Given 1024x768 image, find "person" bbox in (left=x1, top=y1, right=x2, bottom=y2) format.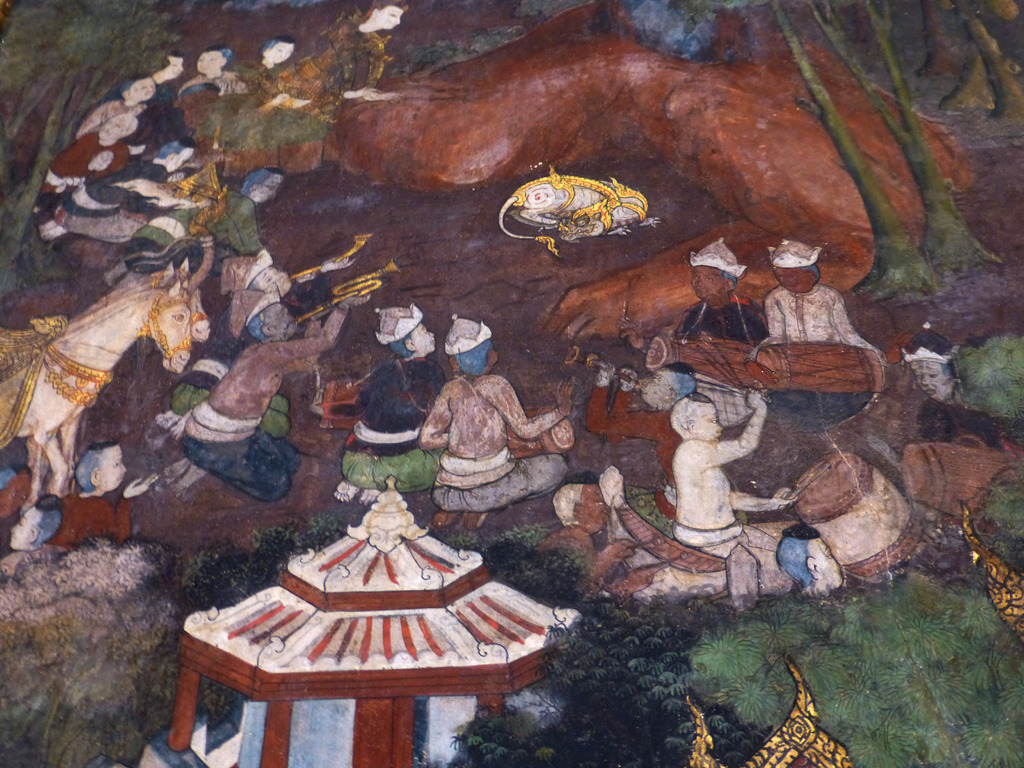
(left=0, top=500, right=65, bottom=579).
